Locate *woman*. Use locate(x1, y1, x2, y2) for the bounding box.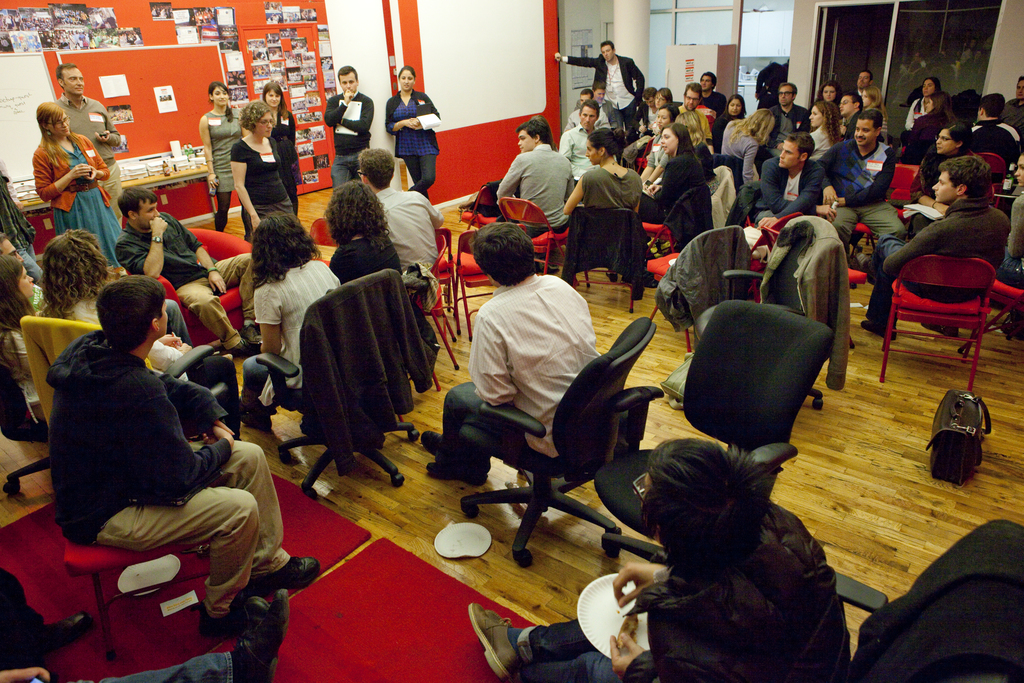
locate(387, 68, 439, 197).
